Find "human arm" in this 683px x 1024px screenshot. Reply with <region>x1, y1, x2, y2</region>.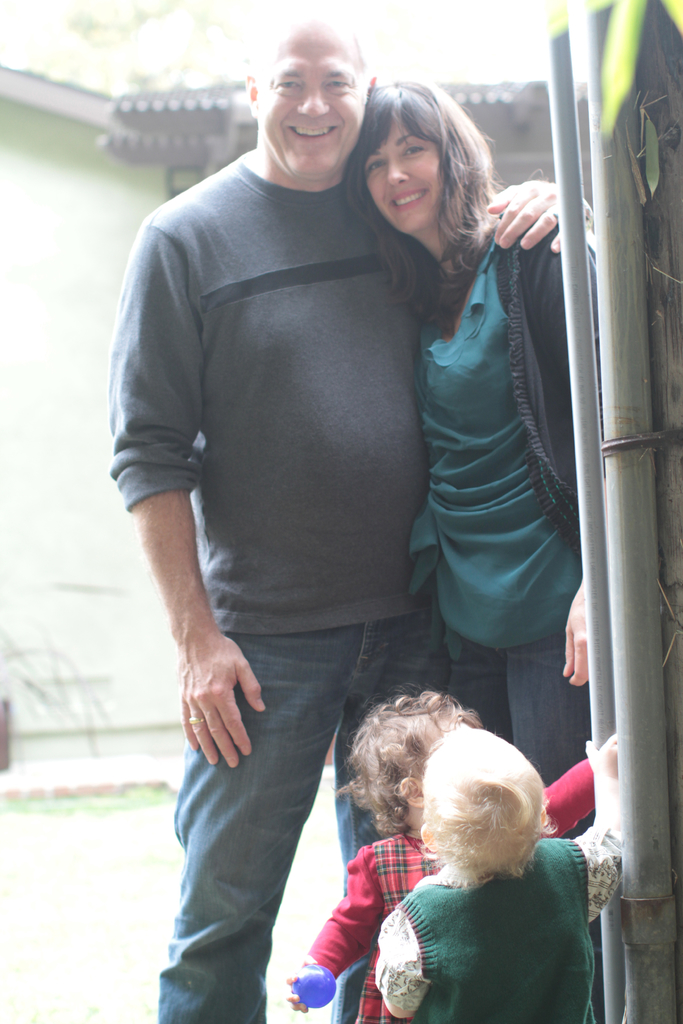
<region>99, 207, 265, 772</region>.
